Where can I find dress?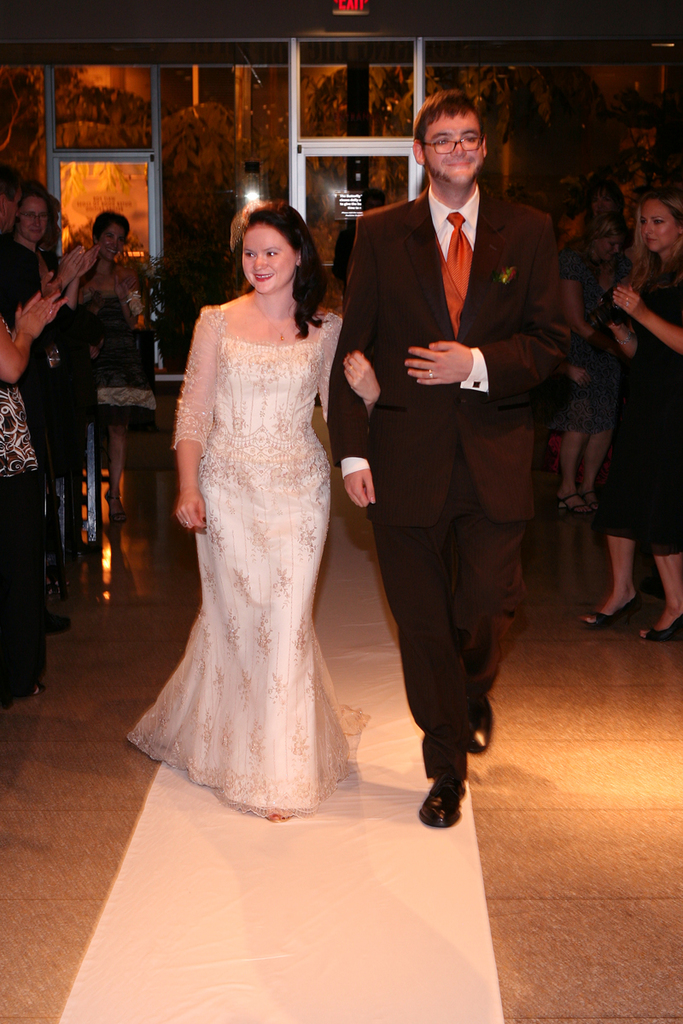
You can find it at 604, 271, 682, 557.
